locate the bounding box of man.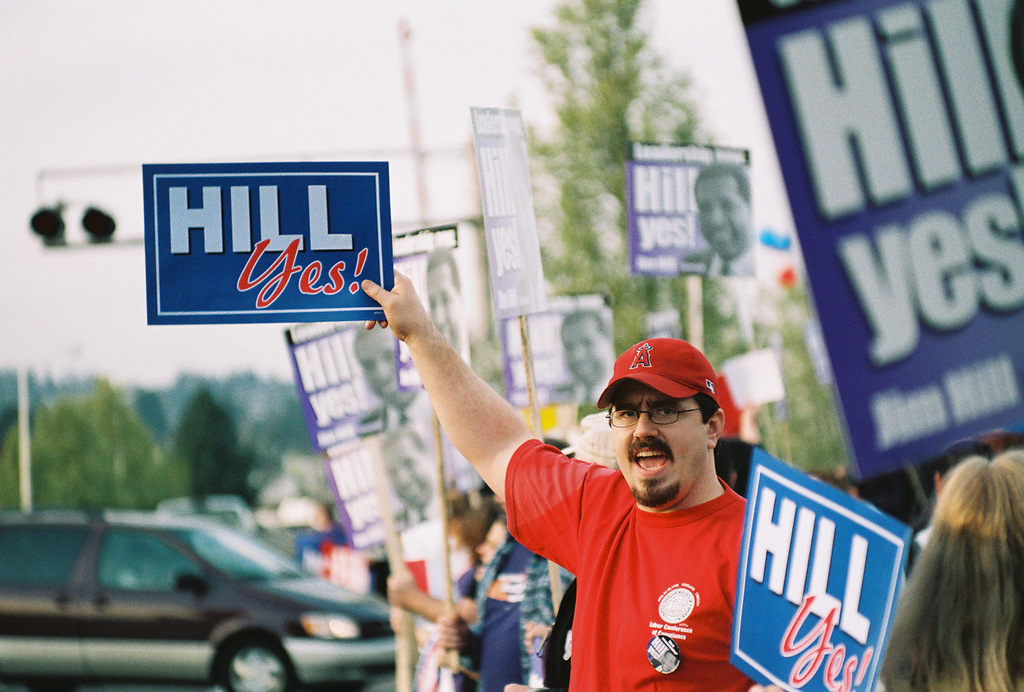
Bounding box: box(456, 493, 514, 691).
